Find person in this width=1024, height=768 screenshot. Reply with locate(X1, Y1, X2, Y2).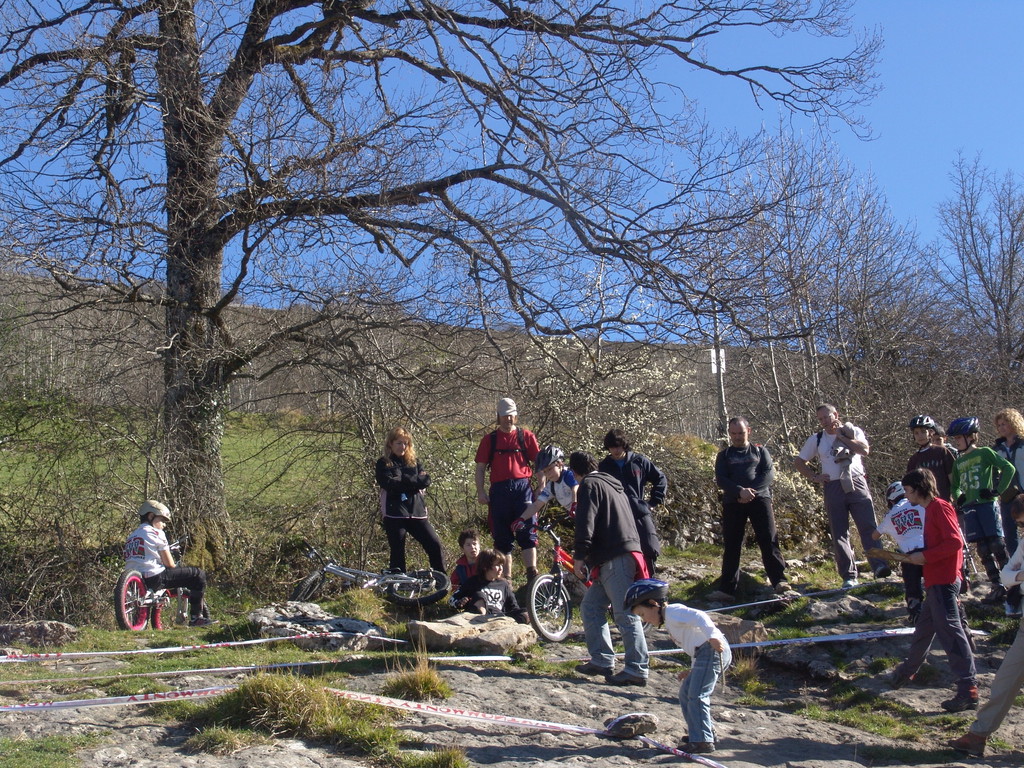
locate(122, 500, 212, 626).
